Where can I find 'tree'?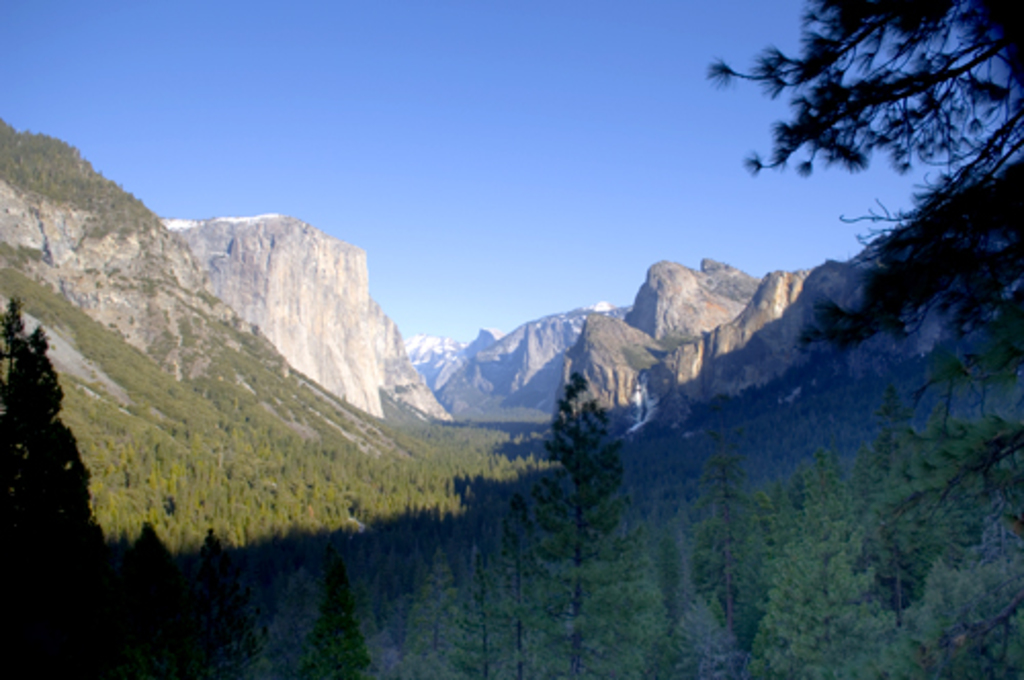
You can find it at 856/387/1022/617.
